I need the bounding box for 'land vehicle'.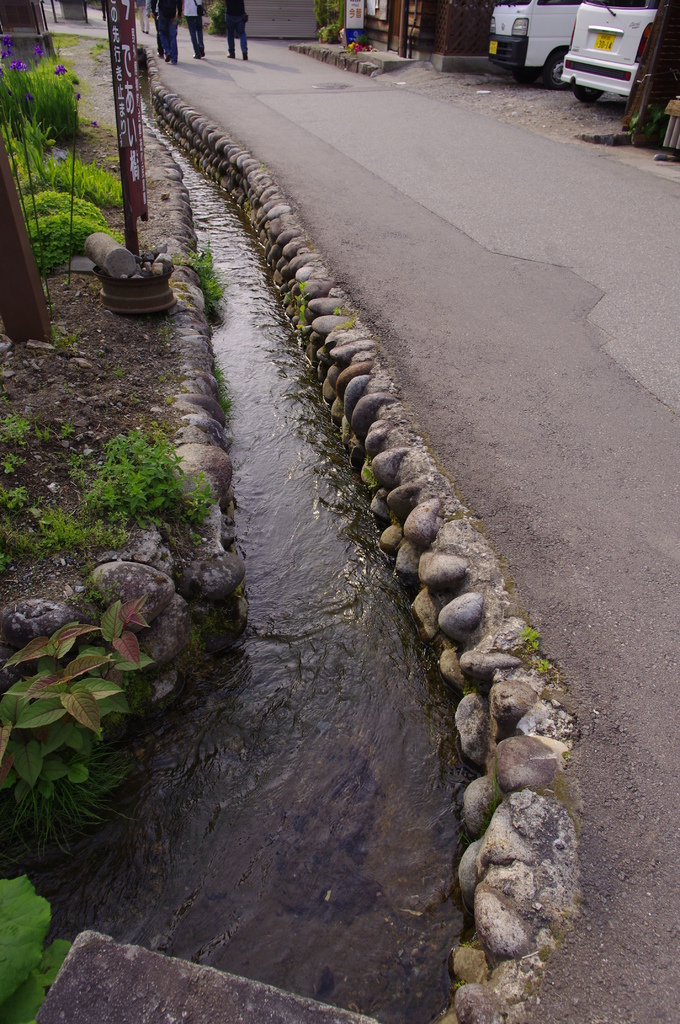
Here it is: locate(492, 0, 581, 83).
